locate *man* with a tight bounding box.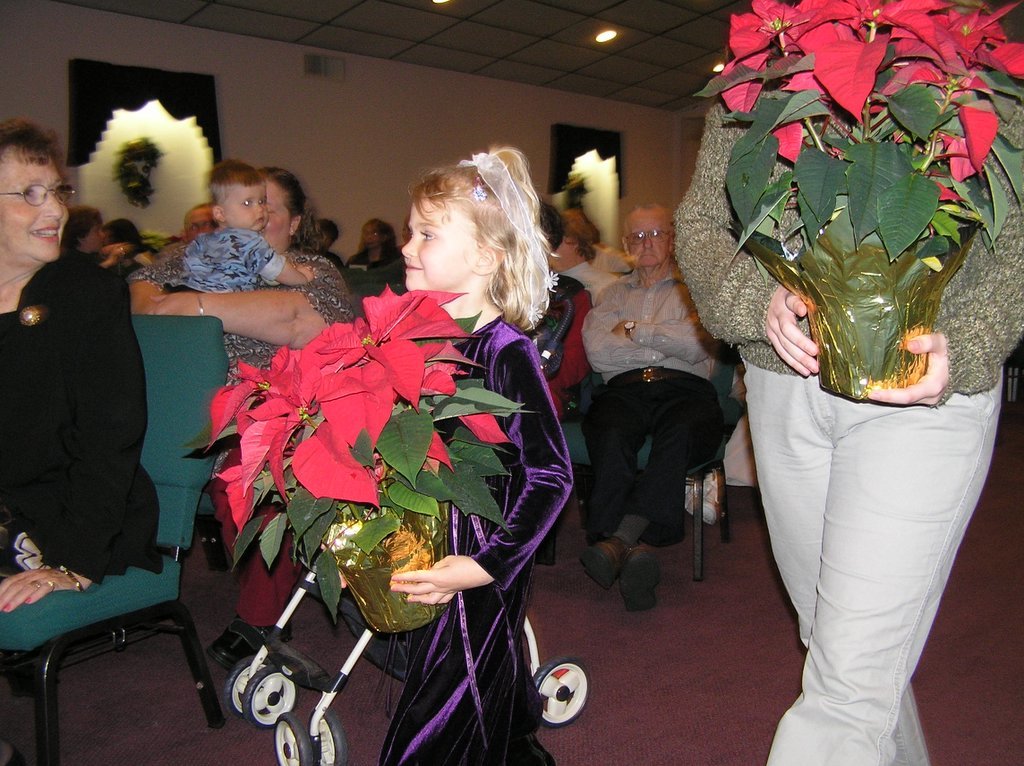
left=575, top=202, right=721, bottom=615.
